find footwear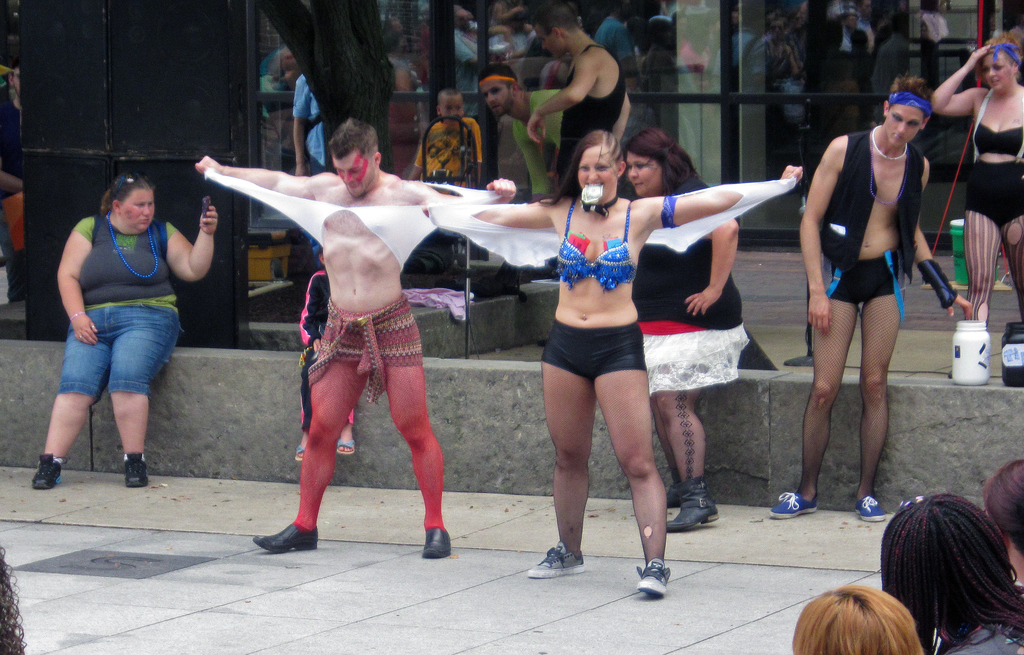
[854,501,888,522]
